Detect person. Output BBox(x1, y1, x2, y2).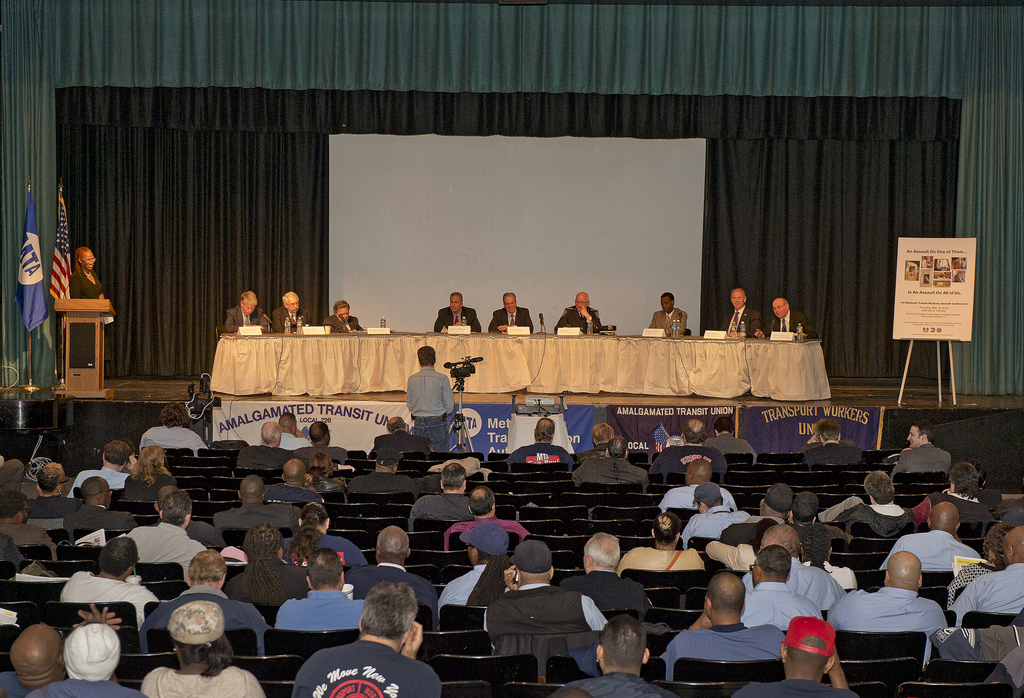
BBox(737, 614, 863, 697).
